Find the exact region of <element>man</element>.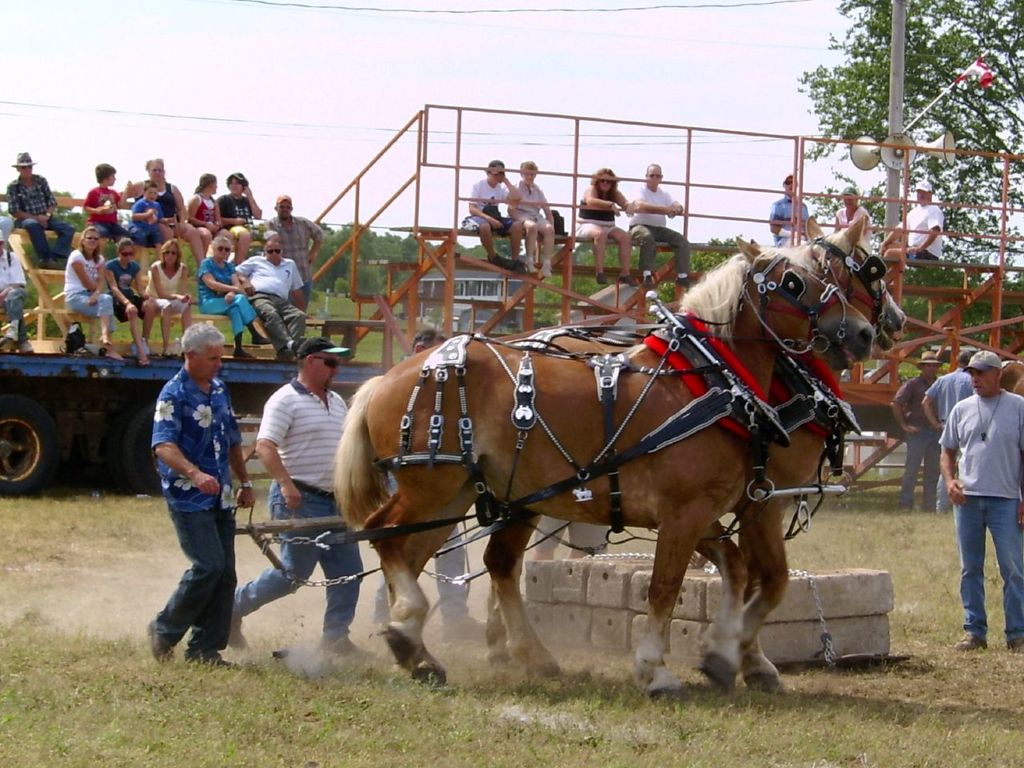
Exact region: select_region(0, 238, 30, 354).
